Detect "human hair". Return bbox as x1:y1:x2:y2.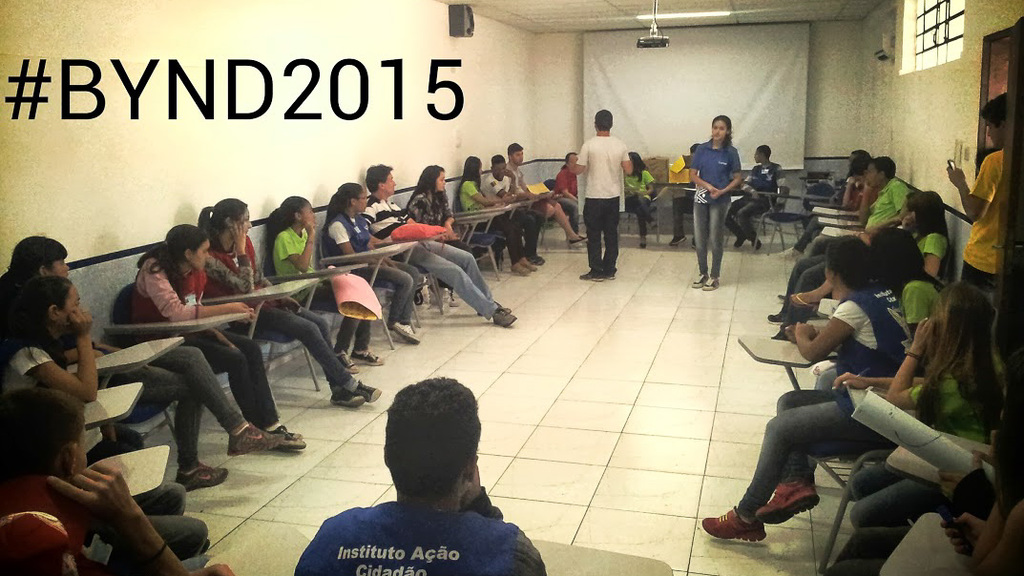
824:239:870:296.
